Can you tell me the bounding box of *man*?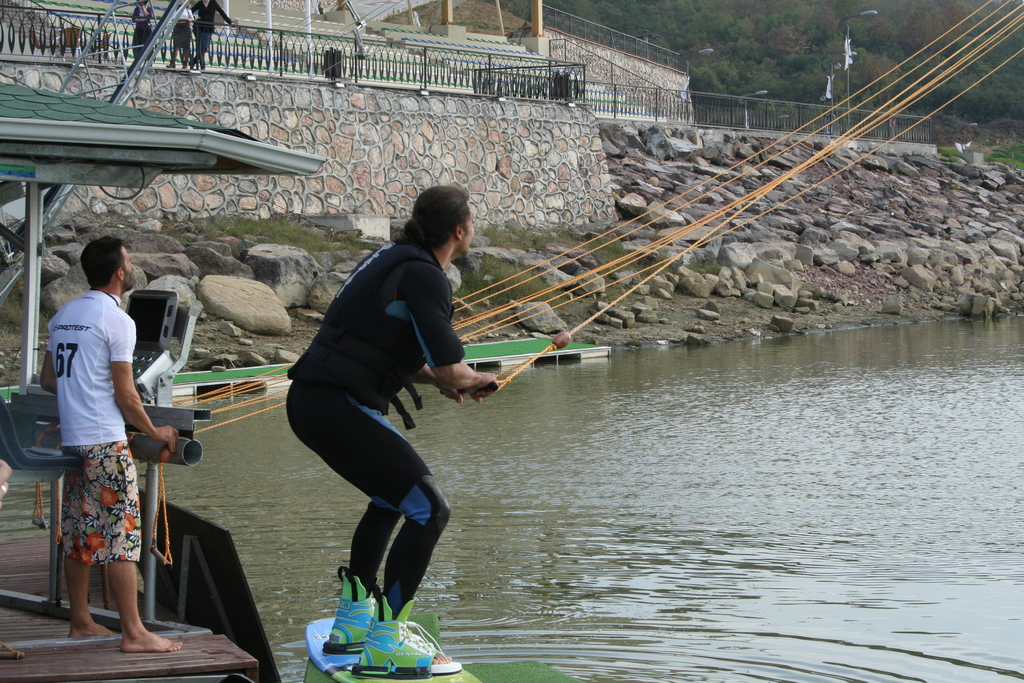
Rect(44, 229, 185, 656).
